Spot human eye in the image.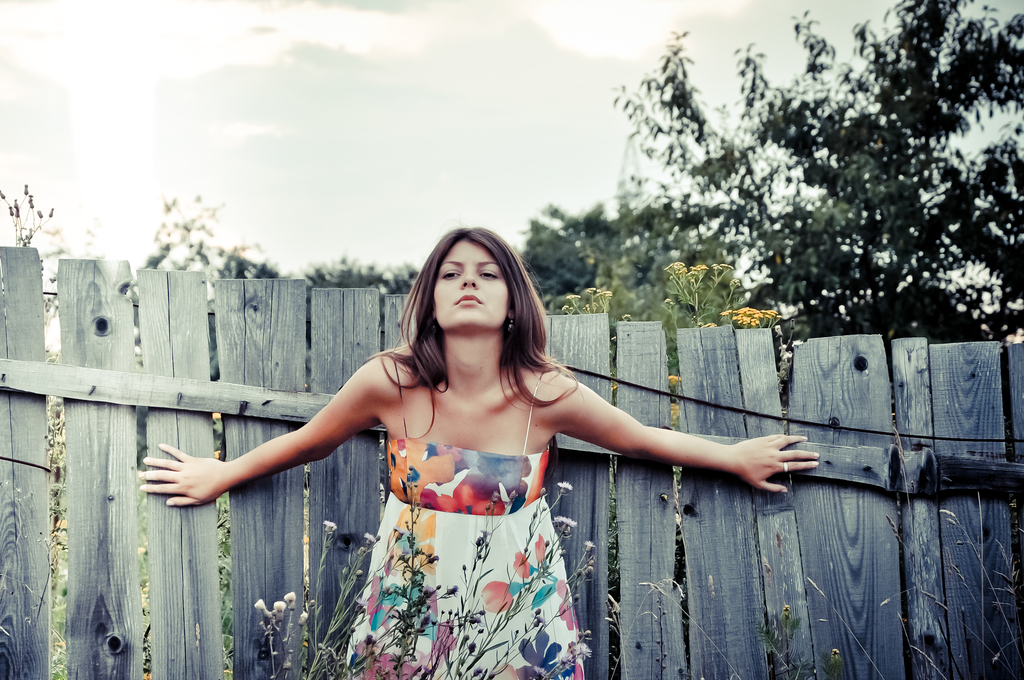
human eye found at (left=444, top=265, right=462, bottom=281).
